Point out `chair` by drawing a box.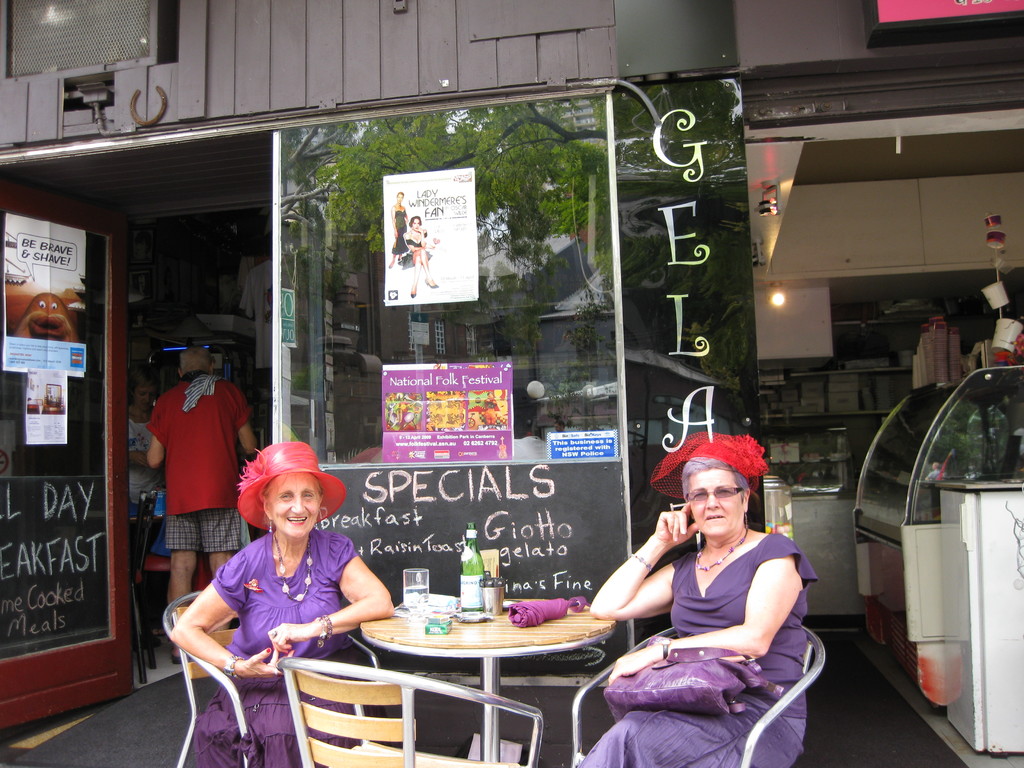
detection(280, 658, 545, 767).
